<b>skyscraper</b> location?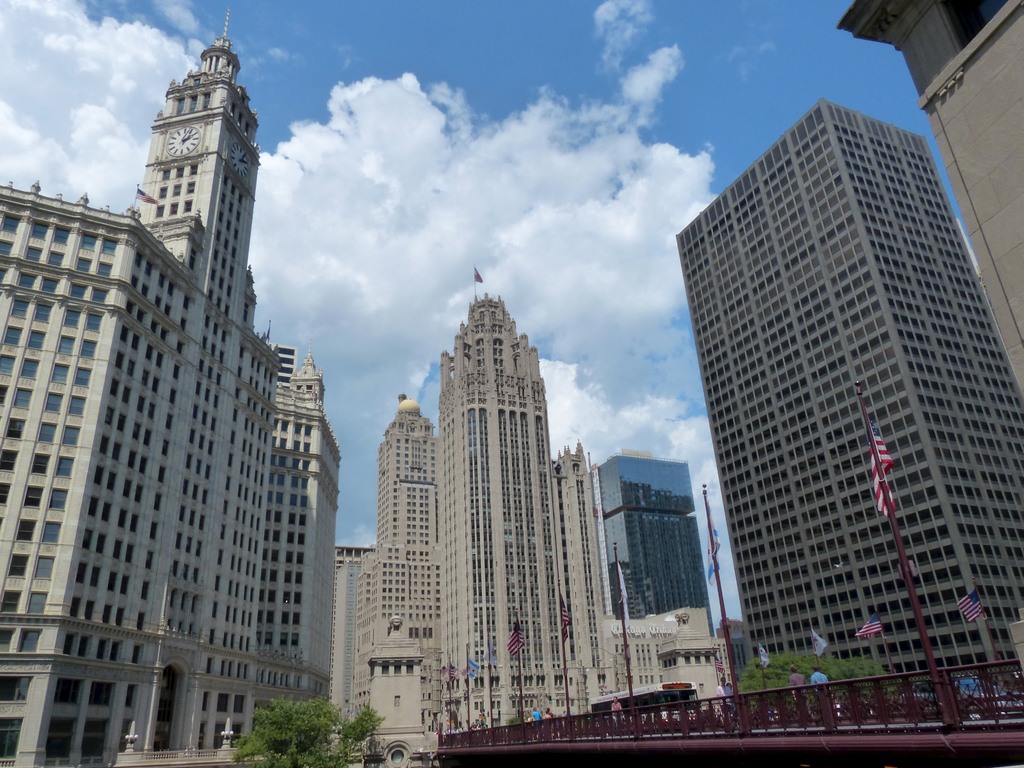
676 98 1023 698
